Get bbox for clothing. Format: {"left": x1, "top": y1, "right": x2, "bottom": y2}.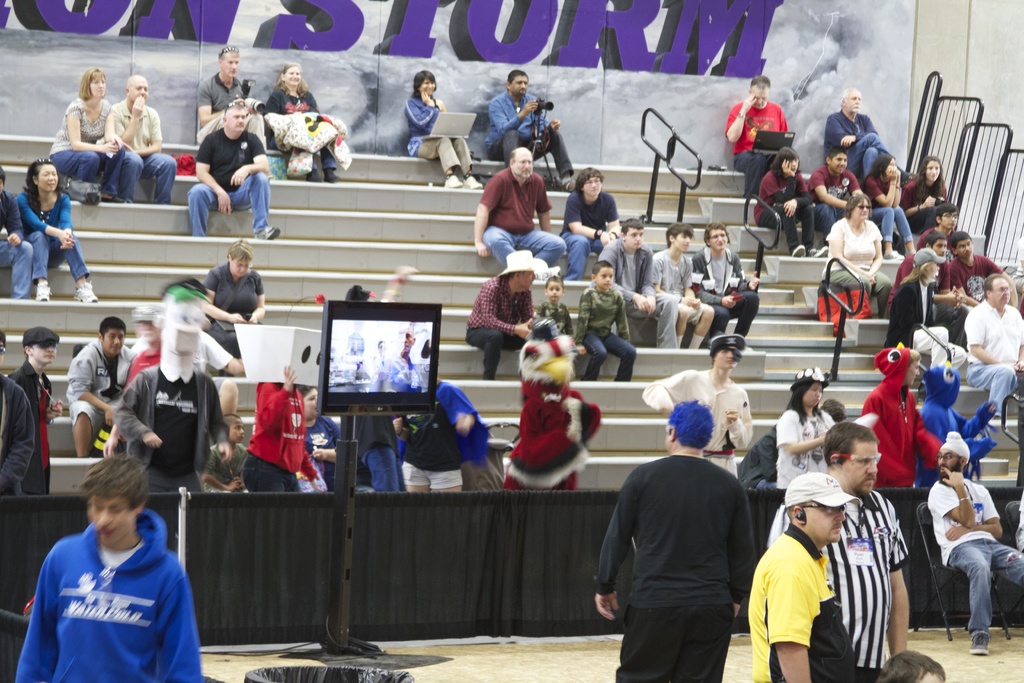
{"left": 261, "top": 86, "right": 335, "bottom": 177}.
